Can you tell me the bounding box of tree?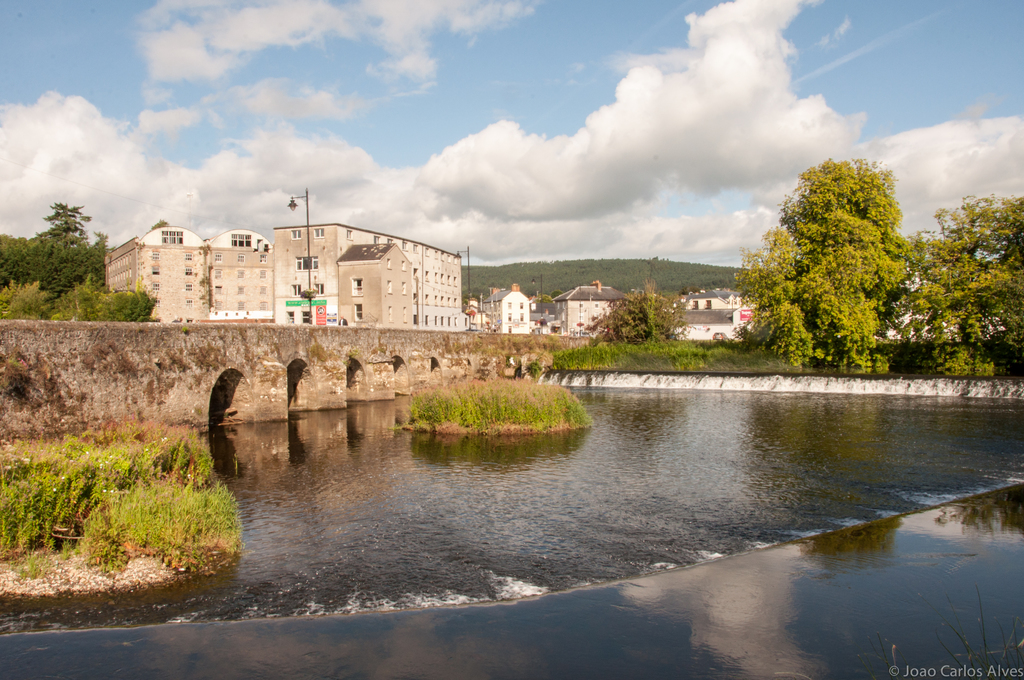
(x1=576, y1=282, x2=680, y2=348).
